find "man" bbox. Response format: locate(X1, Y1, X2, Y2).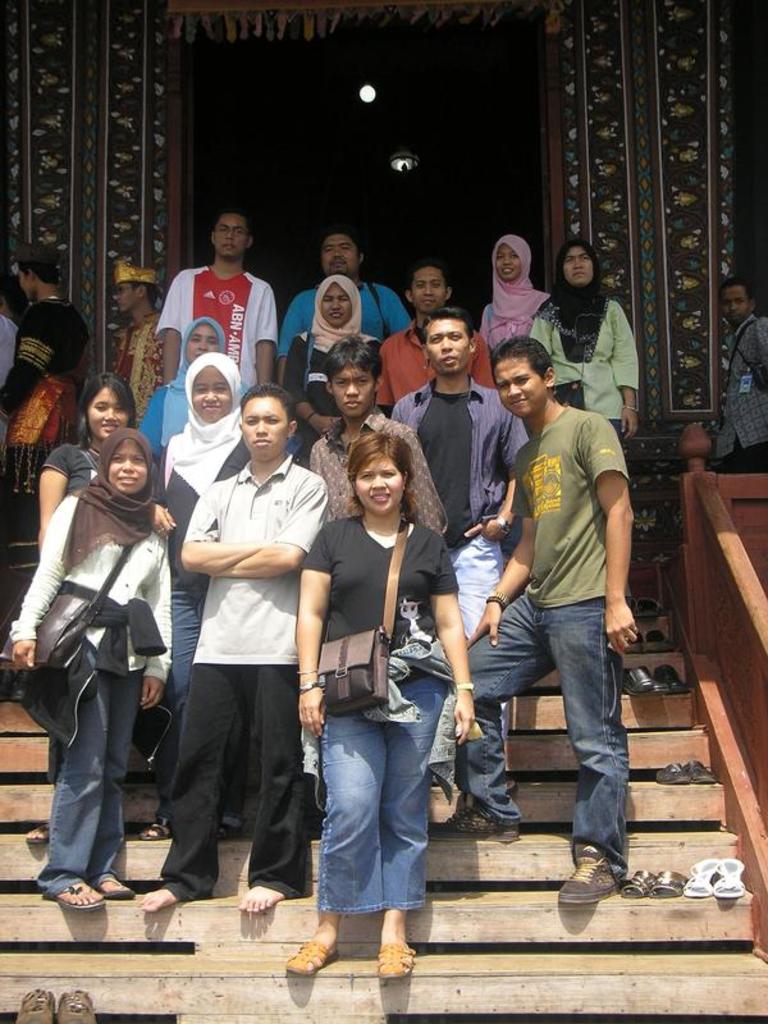
locate(466, 320, 662, 892).
